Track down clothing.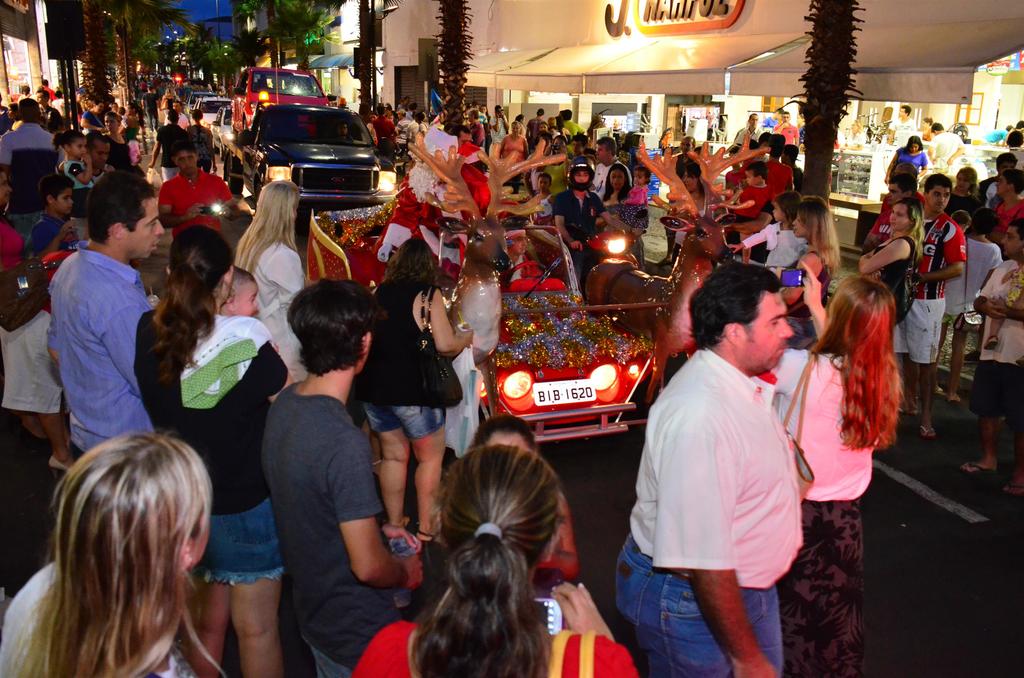
Tracked to <bbox>42, 86, 57, 101</bbox>.
